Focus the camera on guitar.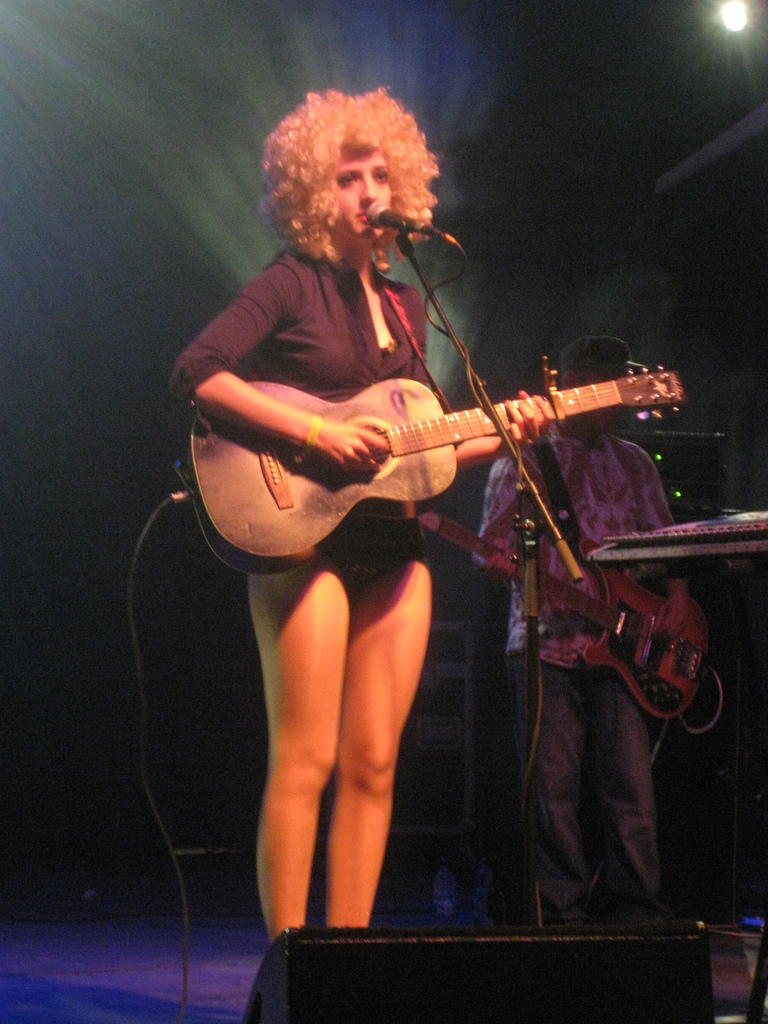
Focus region: [x1=168, y1=325, x2=713, y2=577].
